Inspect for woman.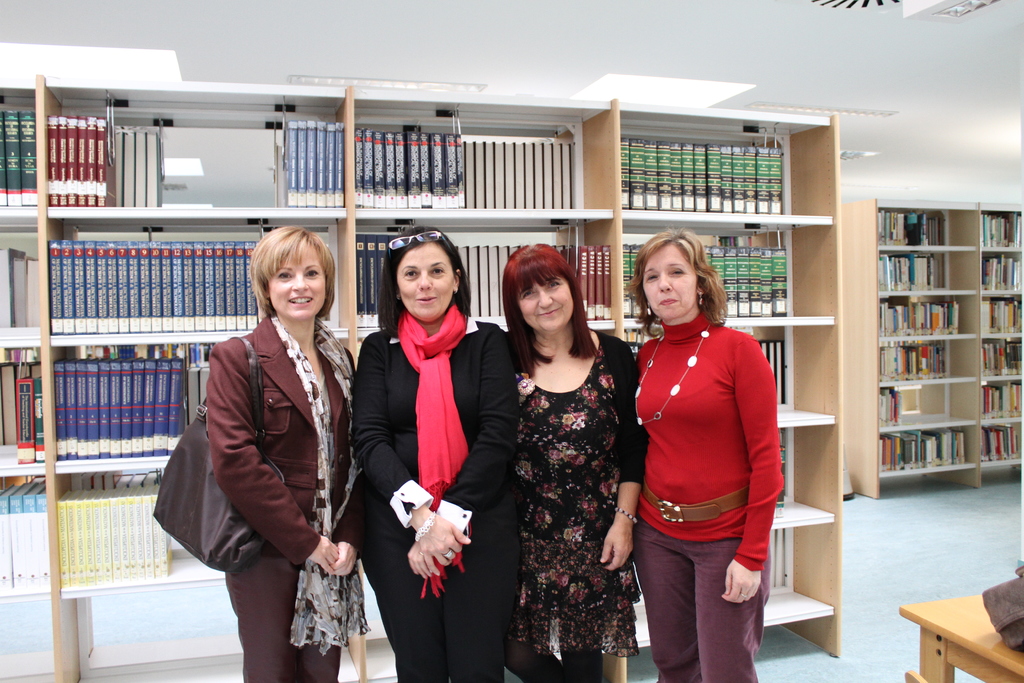
Inspection: box=[351, 220, 506, 682].
